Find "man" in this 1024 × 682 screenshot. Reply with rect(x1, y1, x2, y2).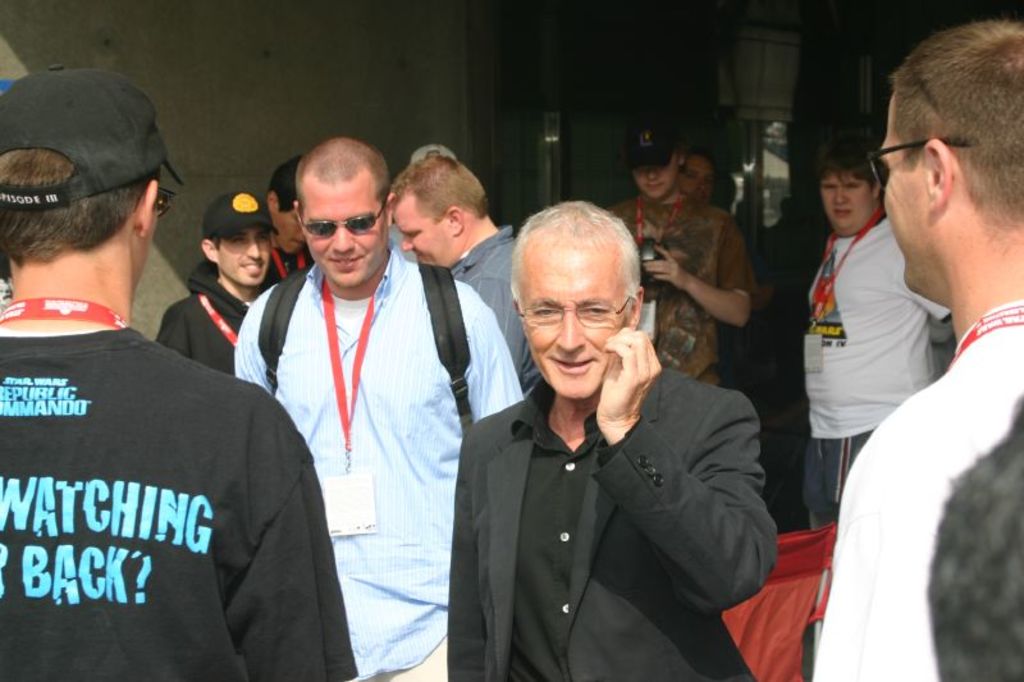
rect(805, 15, 1023, 681).
